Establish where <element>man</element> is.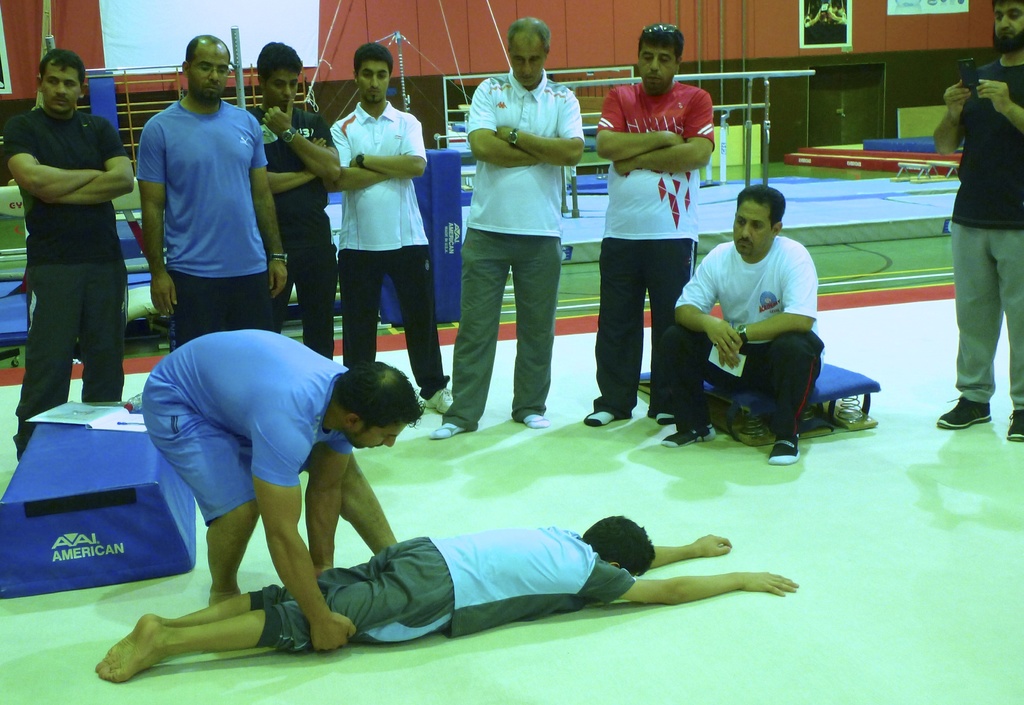
Established at [left=4, top=49, right=136, bottom=467].
